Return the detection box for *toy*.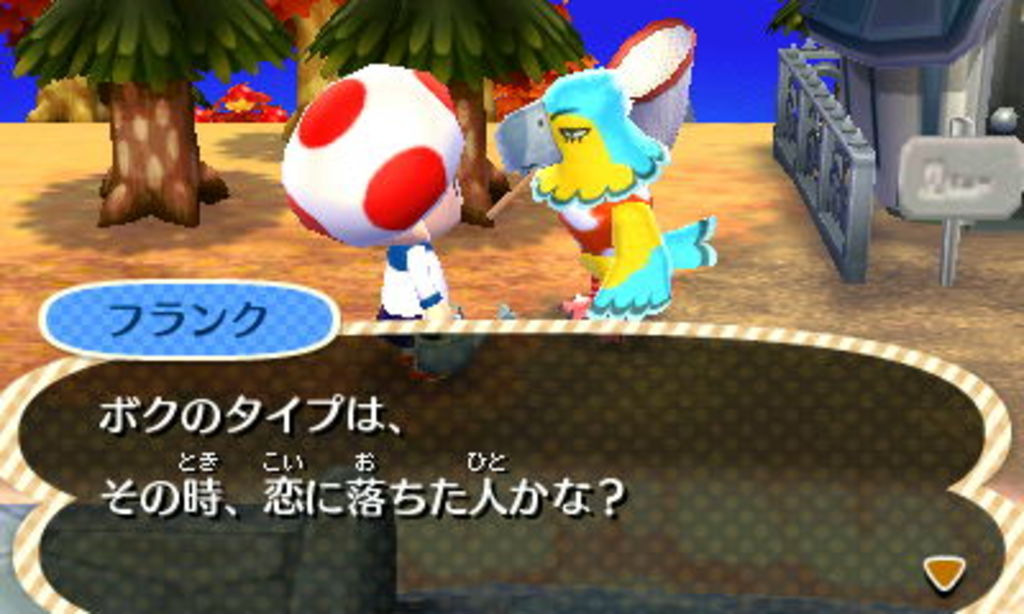
region(279, 61, 468, 322).
